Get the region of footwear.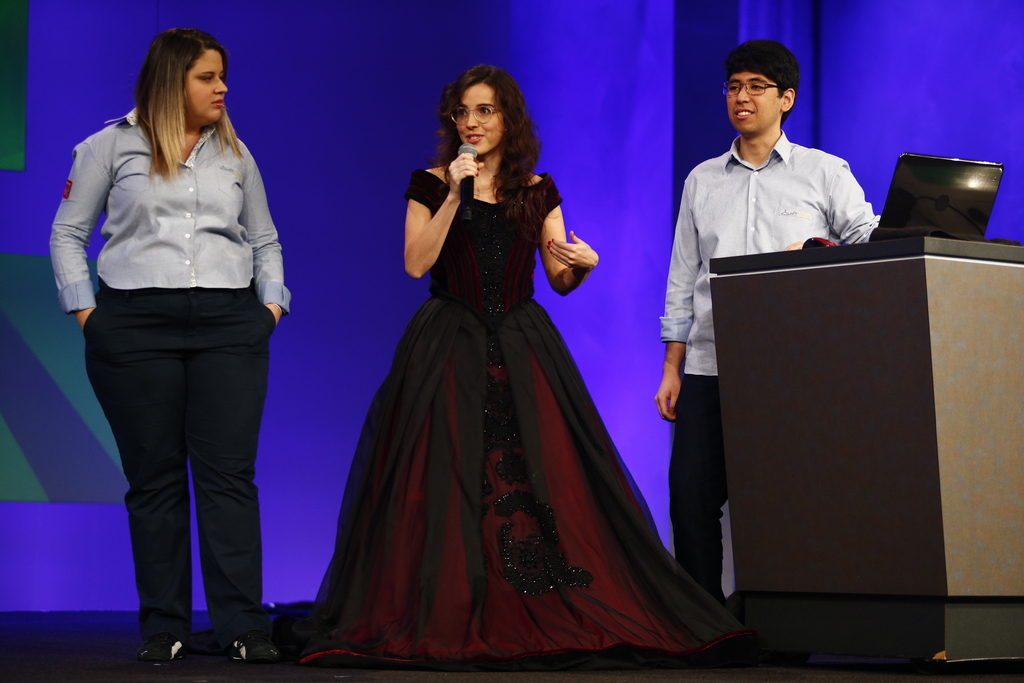
x1=134, y1=634, x2=190, y2=661.
